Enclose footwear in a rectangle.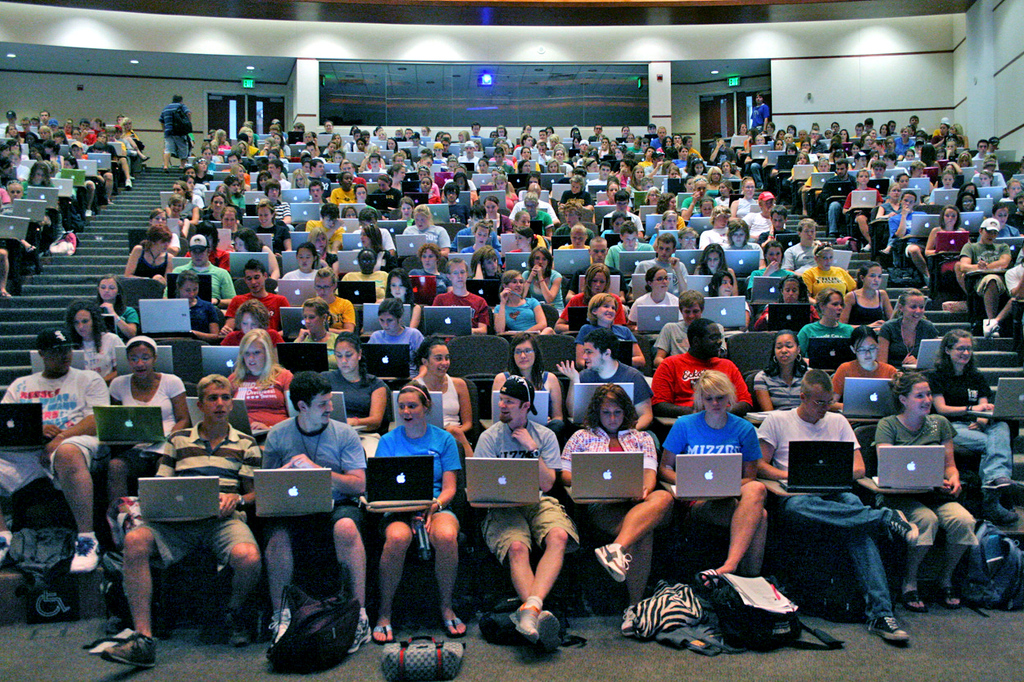
l=270, t=620, r=288, b=648.
